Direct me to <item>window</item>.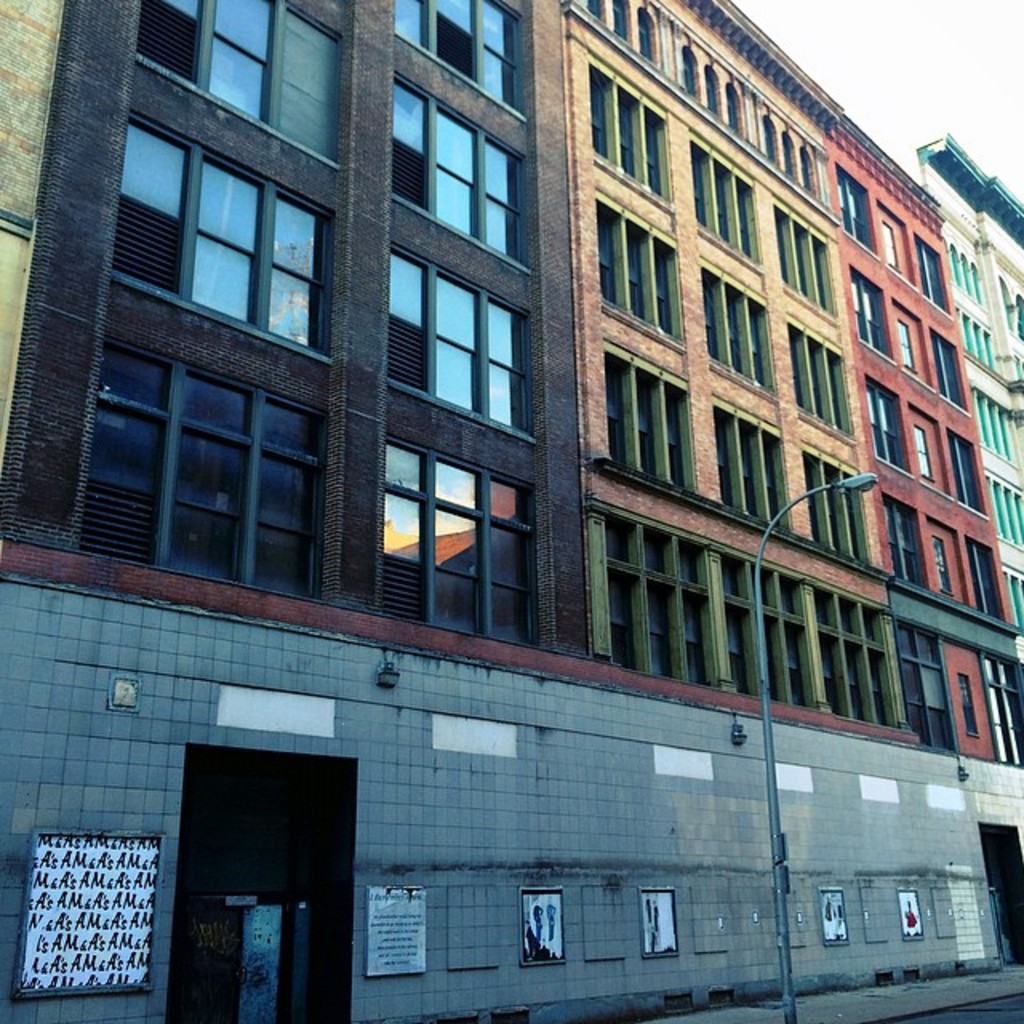
Direction: 390:64:538:267.
